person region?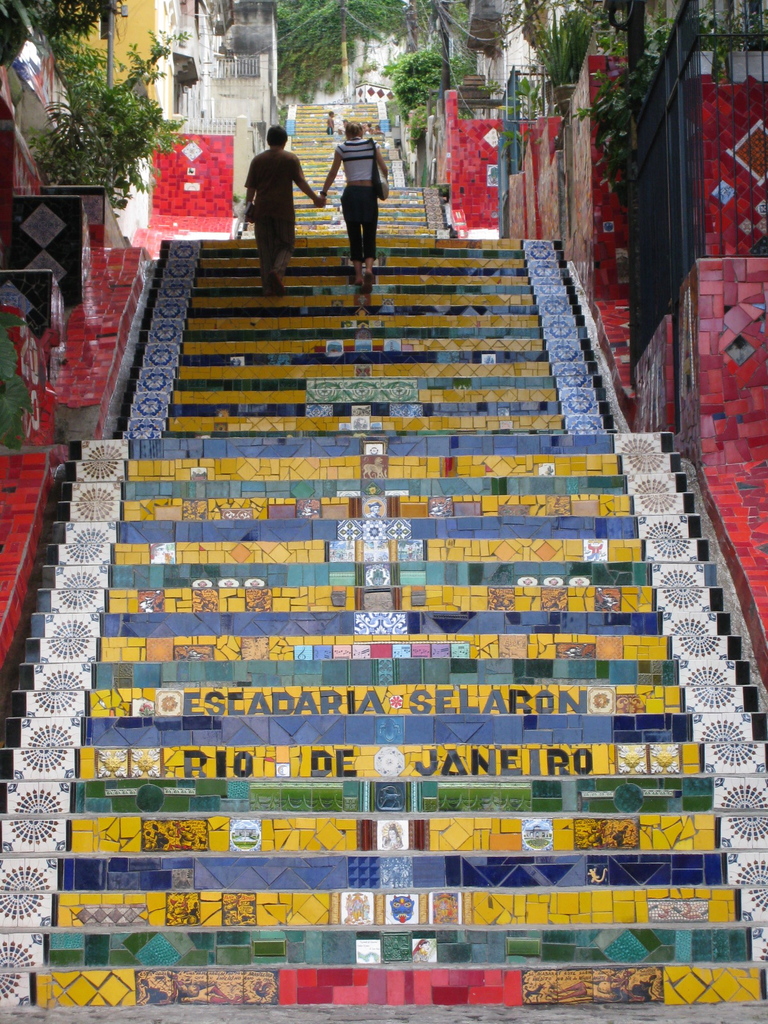
<bbox>372, 122, 387, 137</bbox>
